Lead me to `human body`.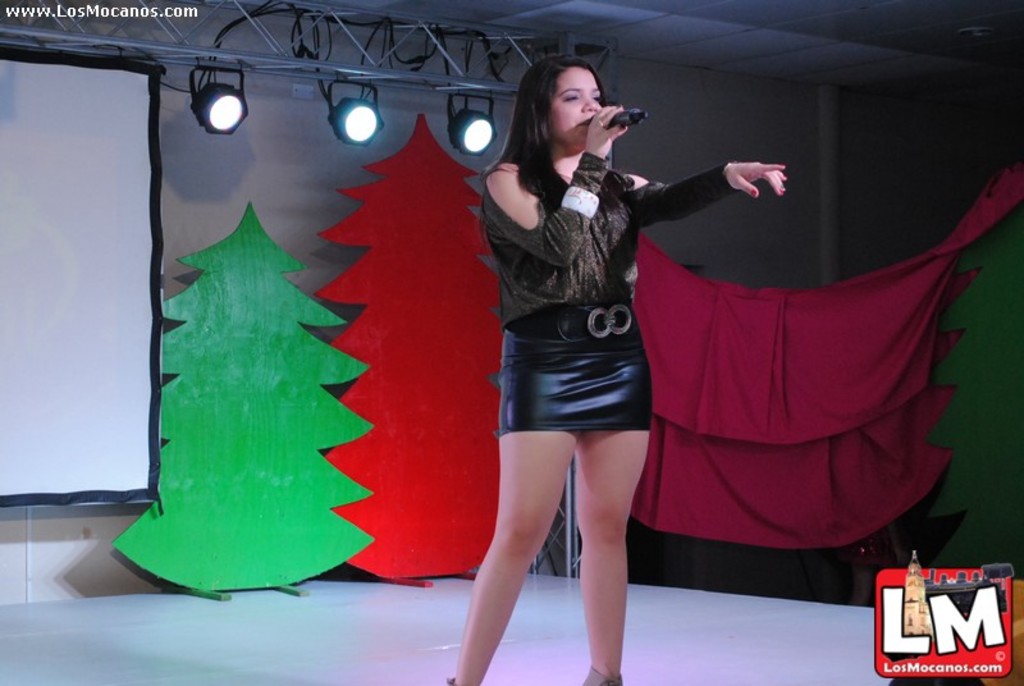
Lead to box(220, 92, 824, 627).
